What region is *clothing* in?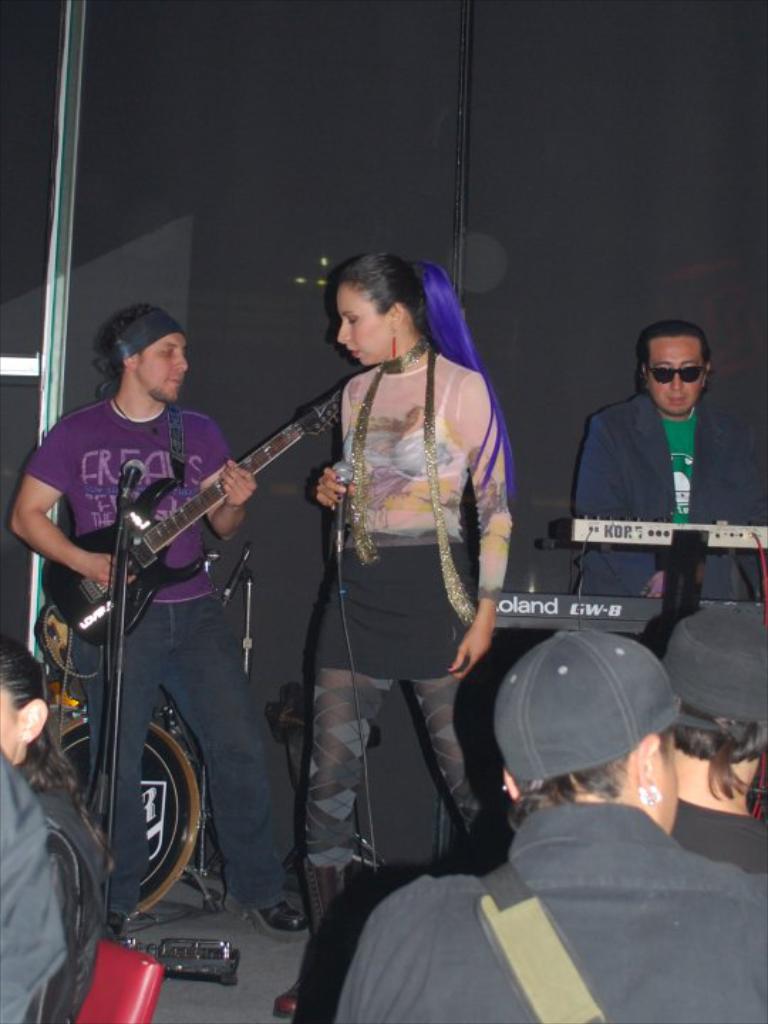
detection(663, 808, 767, 879).
